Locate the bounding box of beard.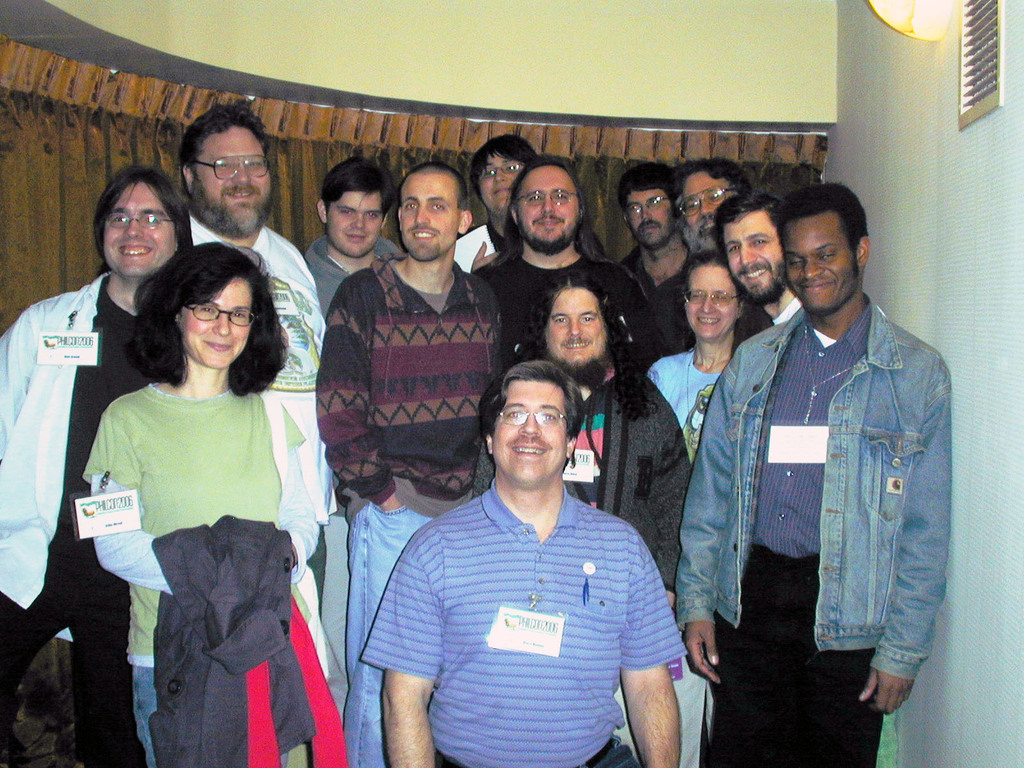
Bounding box: 515/216/576/252.
